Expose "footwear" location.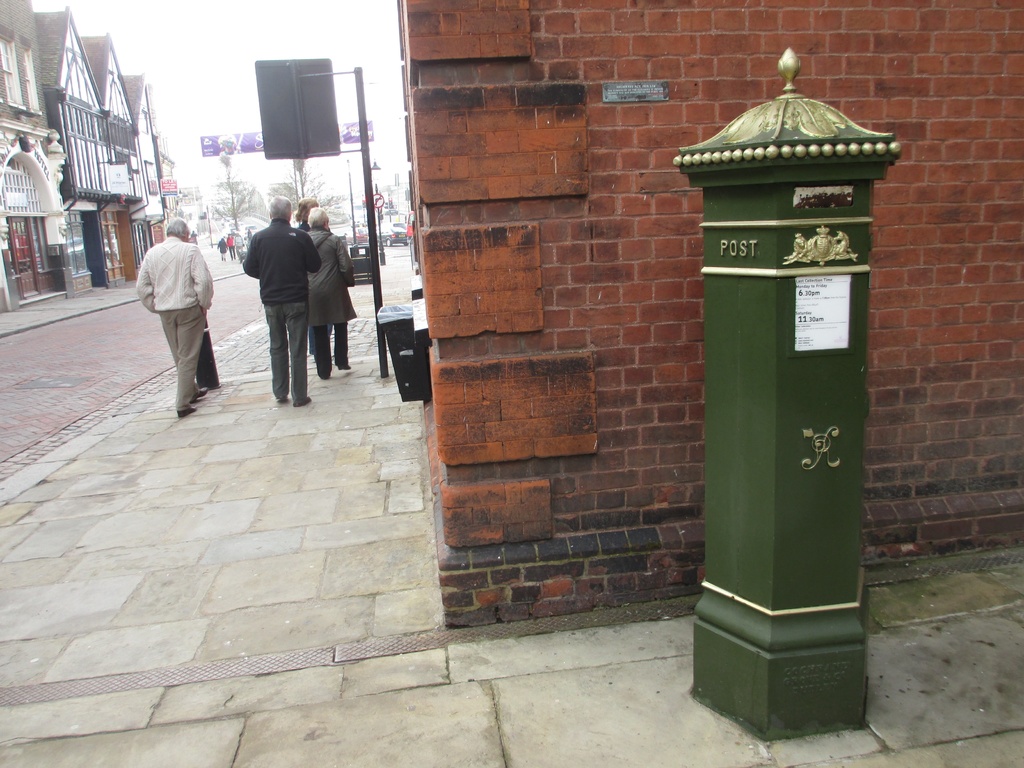
Exposed at <box>190,387,210,404</box>.
